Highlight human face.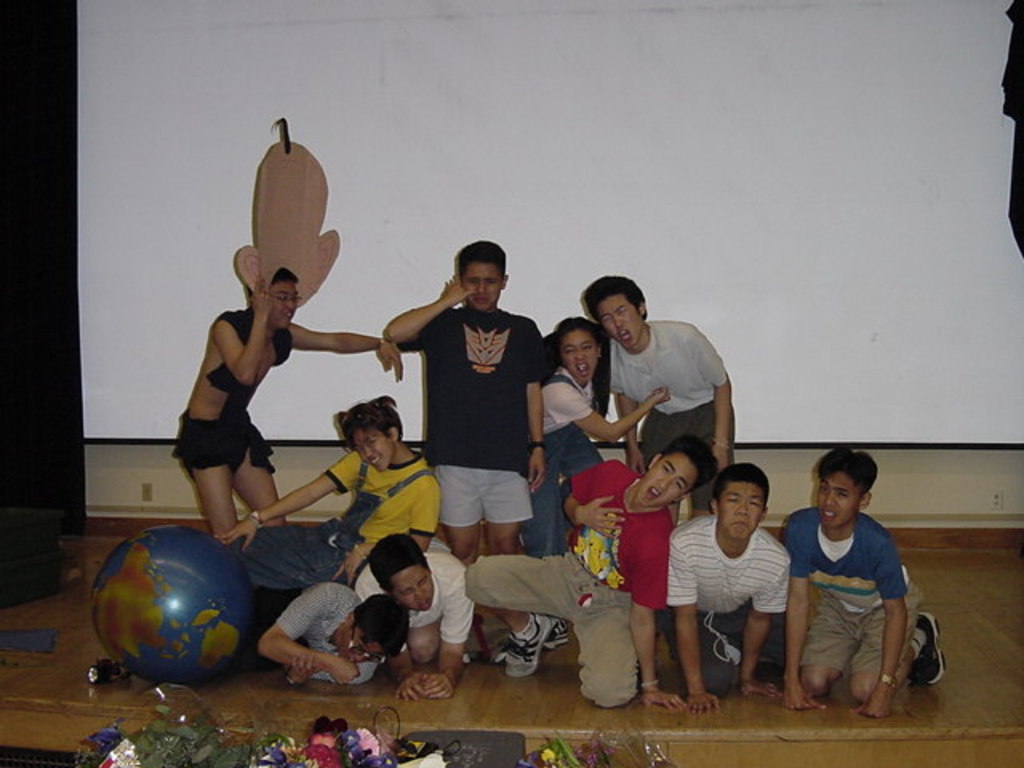
Highlighted region: <bbox>723, 480, 766, 542</bbox>.
